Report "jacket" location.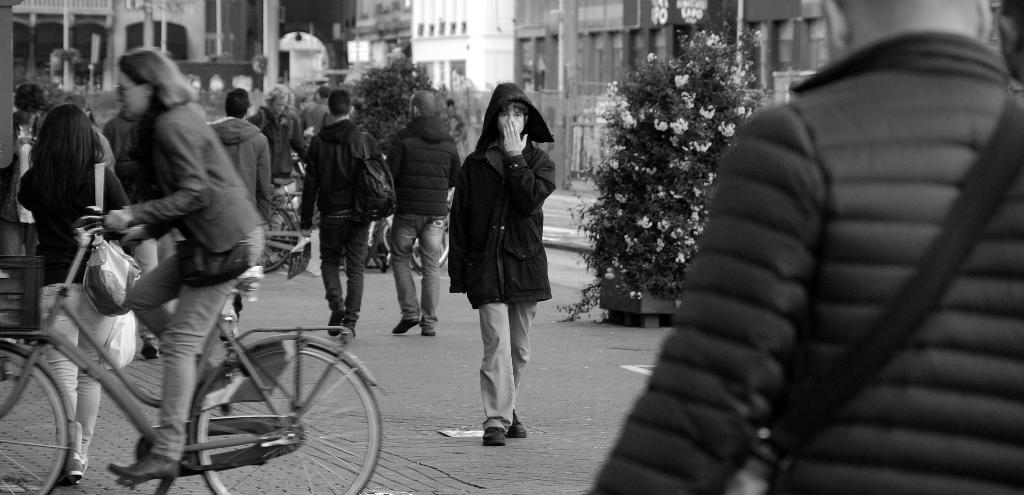
Report: (204, 106, 274, 209).
